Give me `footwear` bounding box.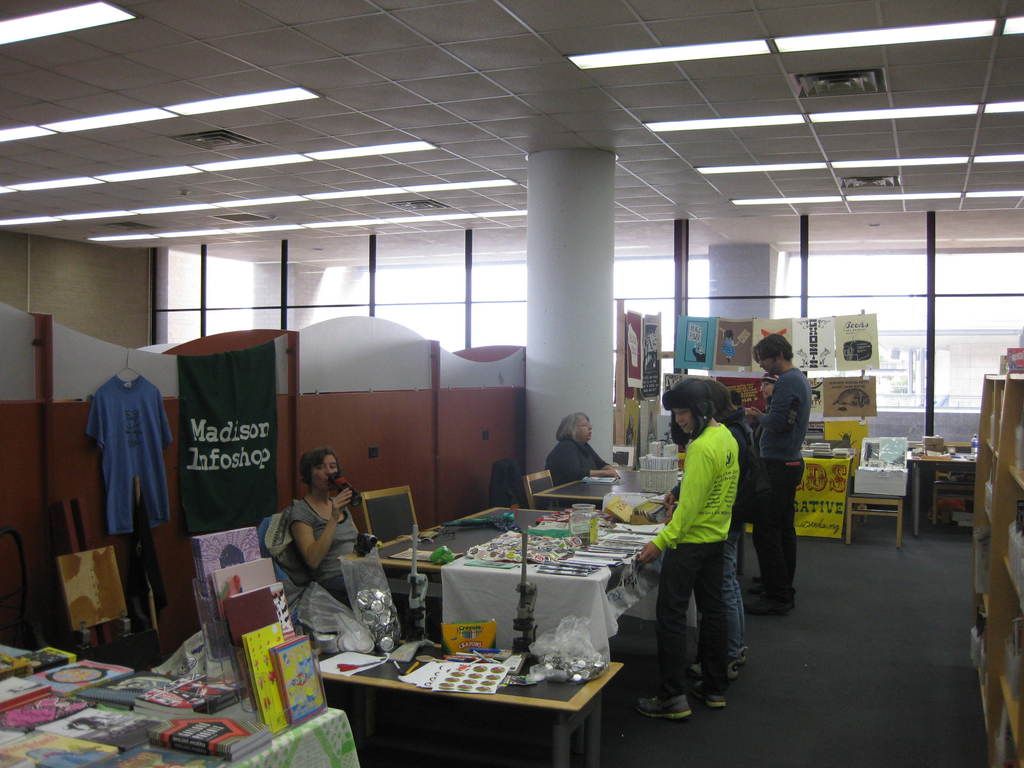
box(637, 694, 690, 719).
